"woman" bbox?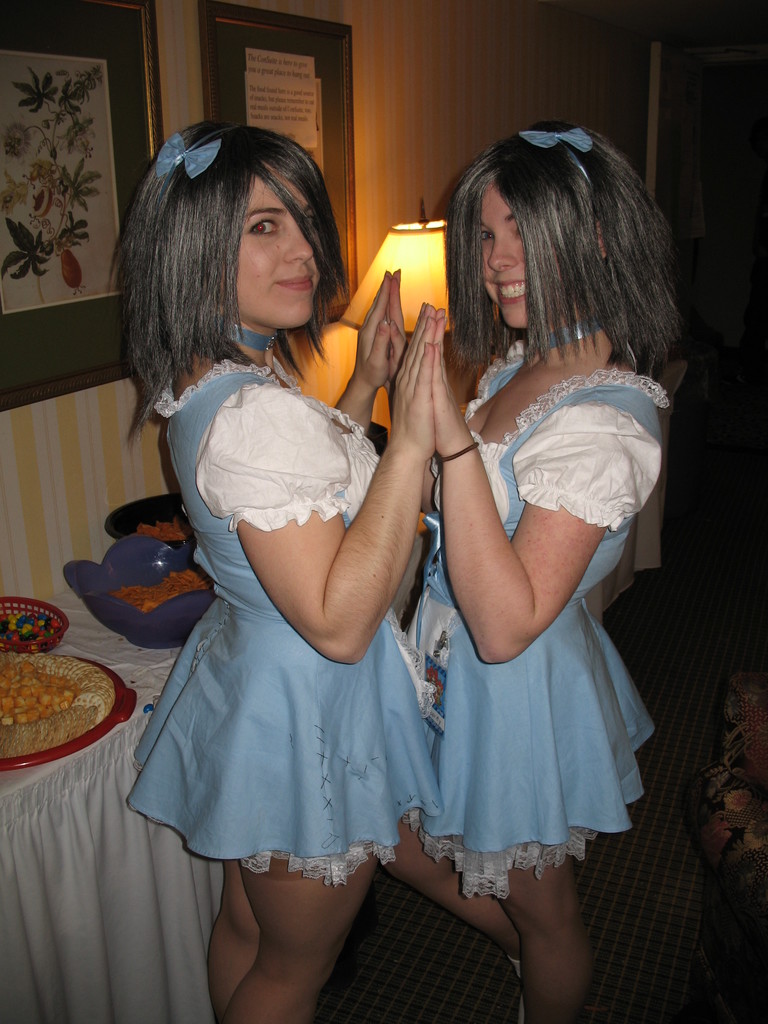
BBox(98, 114, 441, 1023)
